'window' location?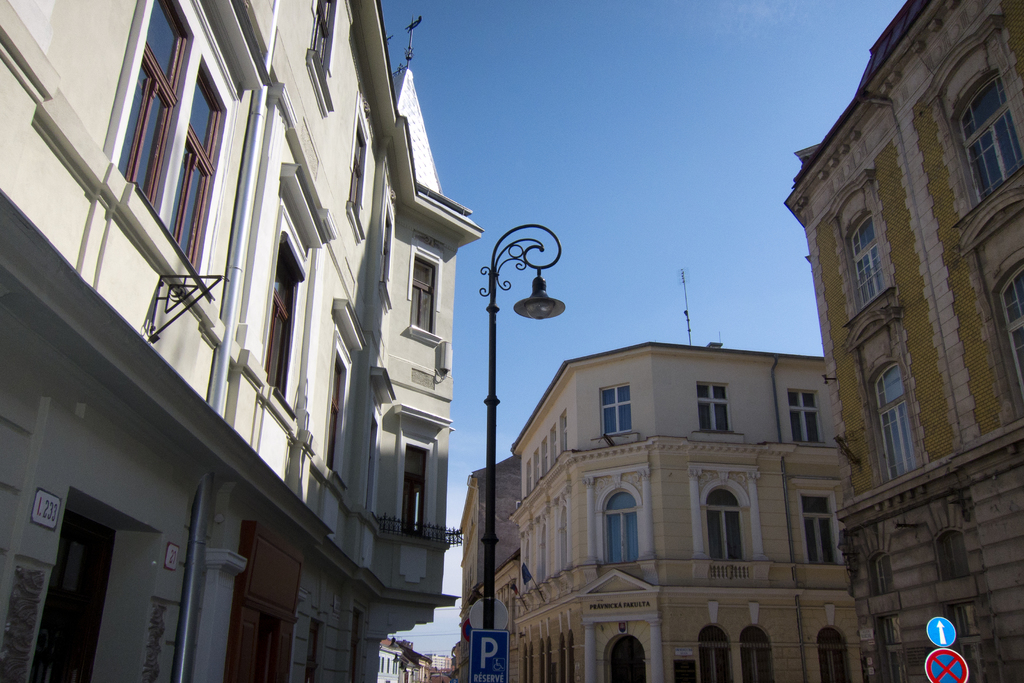
792:387:821:440
